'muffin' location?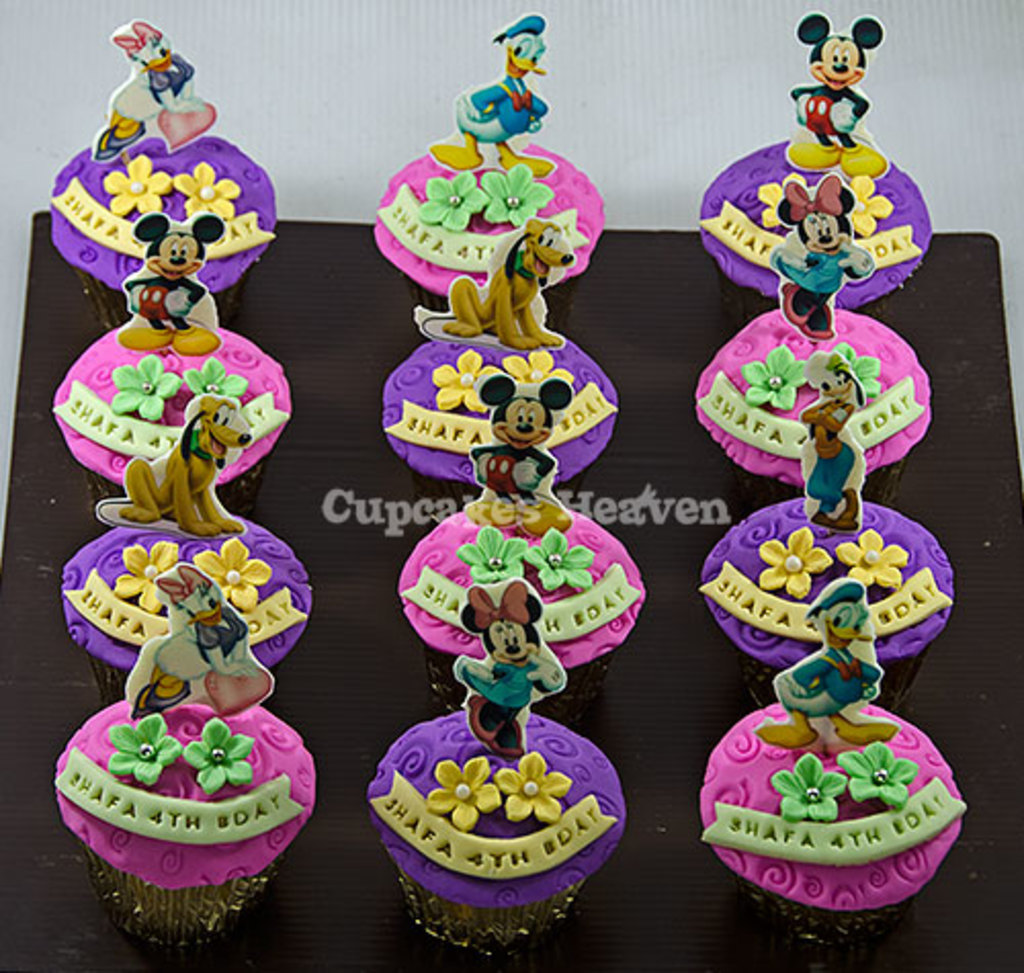
(59,506,315,705)
